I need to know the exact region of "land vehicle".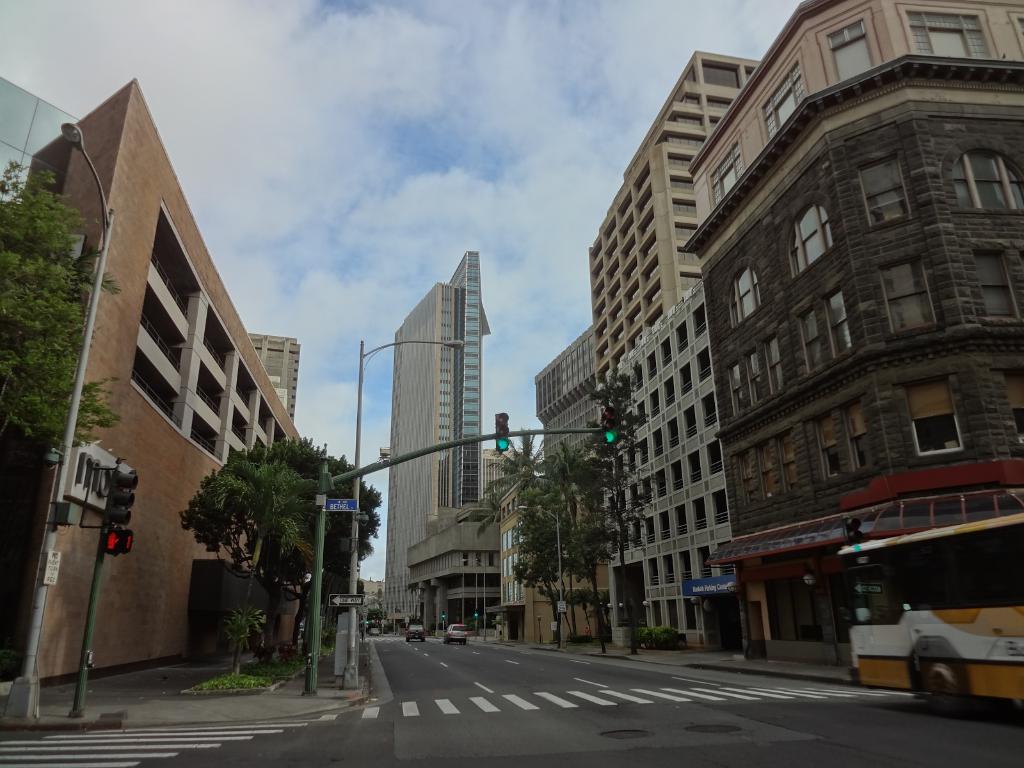
Region: x1=443 y1=623 x2=467 y2=644.
